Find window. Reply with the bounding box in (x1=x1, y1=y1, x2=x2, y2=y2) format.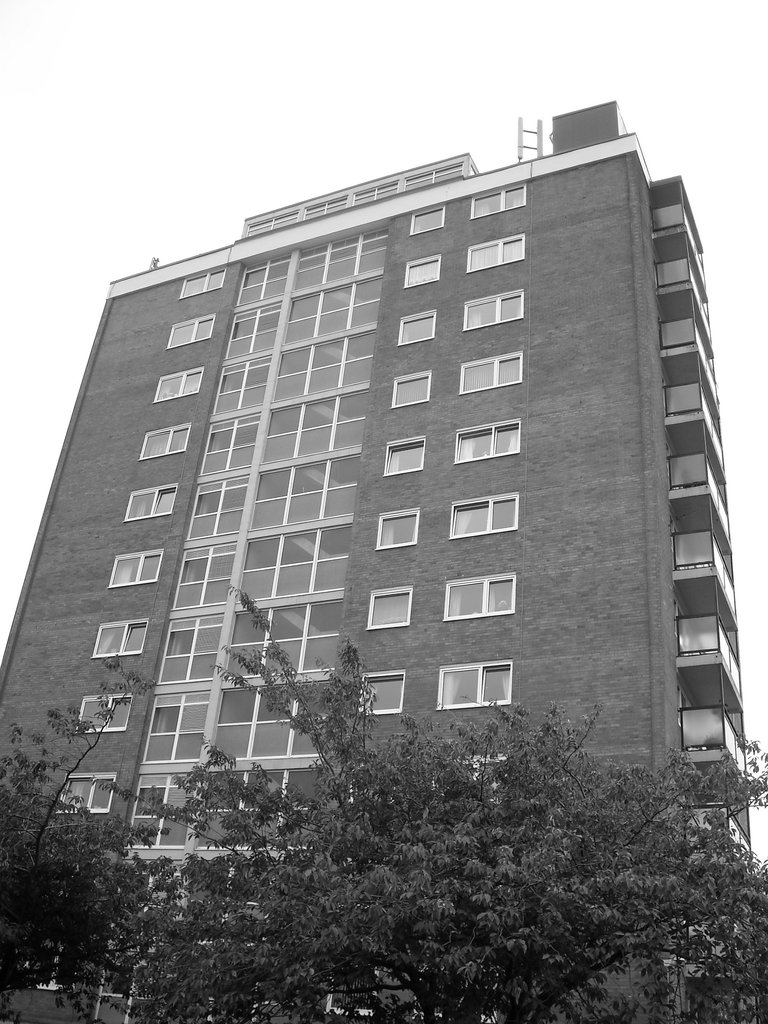
(x1=176, y1=267, x2=223, y2=299).
